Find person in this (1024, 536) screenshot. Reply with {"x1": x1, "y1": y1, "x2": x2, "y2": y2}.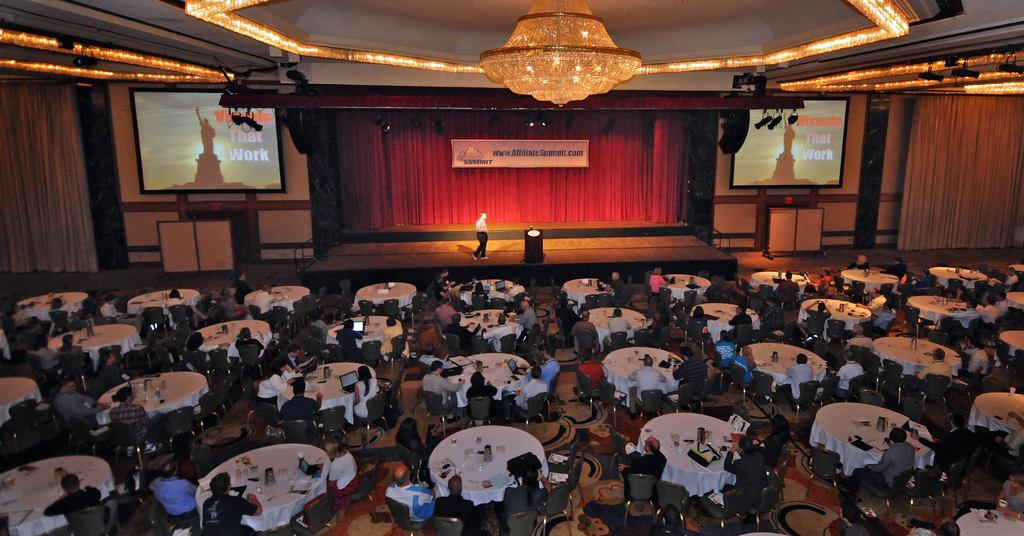
{"x1": 856, "y1": 285, "x2": 887, "y2": 319}.
